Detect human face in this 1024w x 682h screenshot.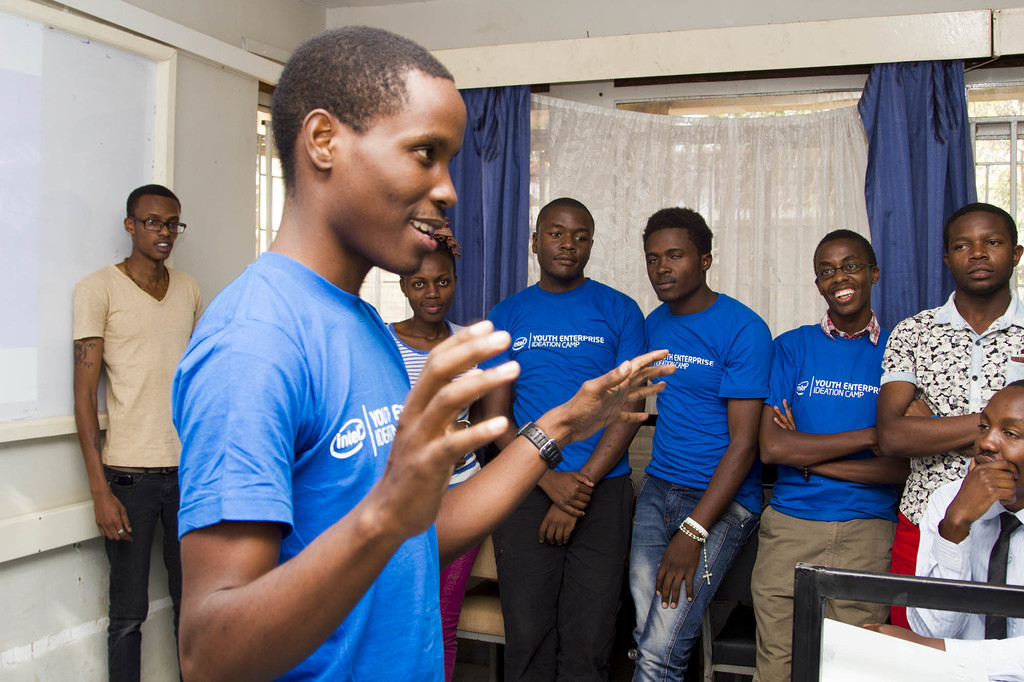
Detection: select_region(975, 398, 1023, 504).
